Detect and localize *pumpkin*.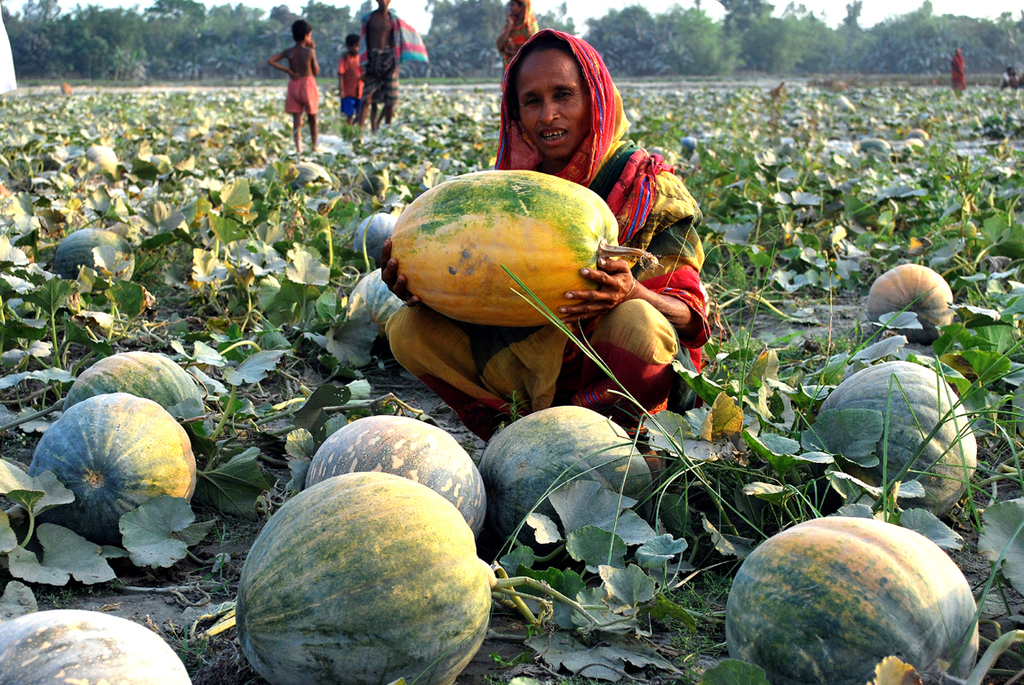
Localized at 867:258:959:342.
